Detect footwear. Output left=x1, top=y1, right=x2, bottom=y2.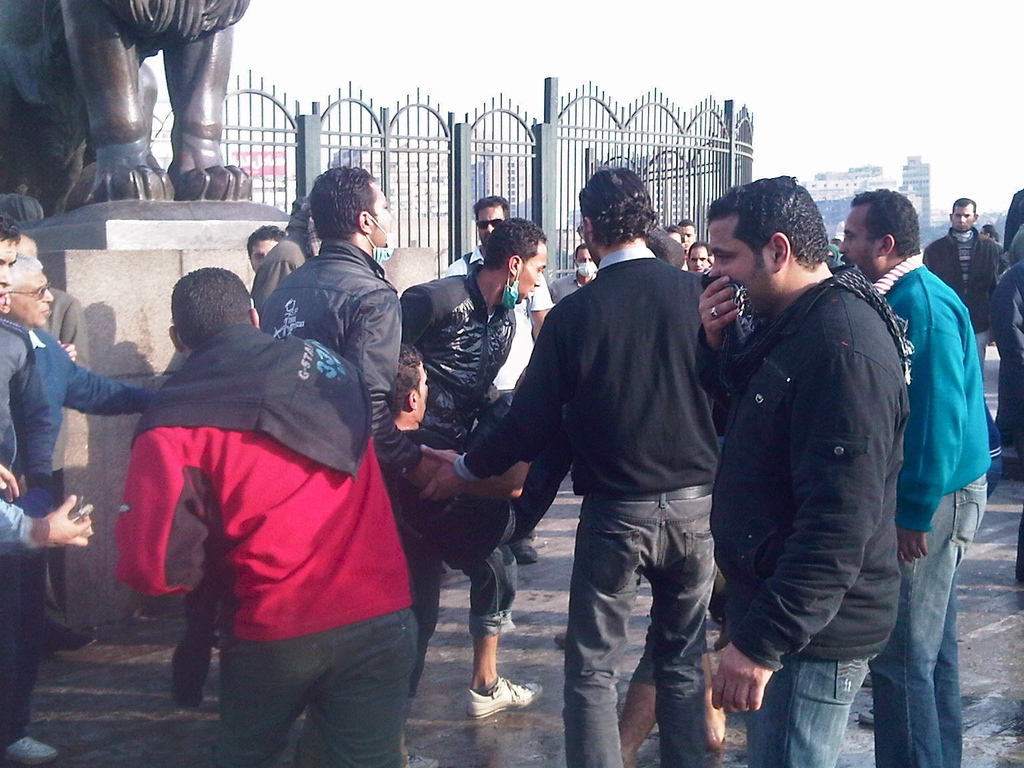
left=37, top=601, right=94, bottom=651.
